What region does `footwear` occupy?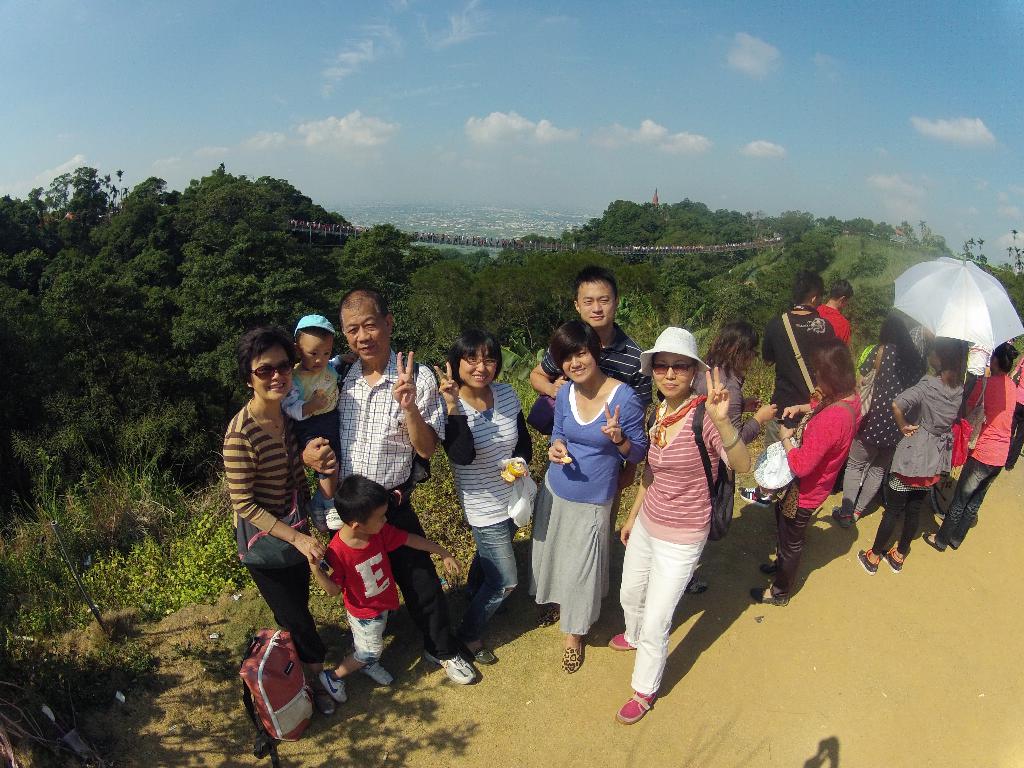
pyautogui.locateOnScreen(530, 603, 558, 630).
